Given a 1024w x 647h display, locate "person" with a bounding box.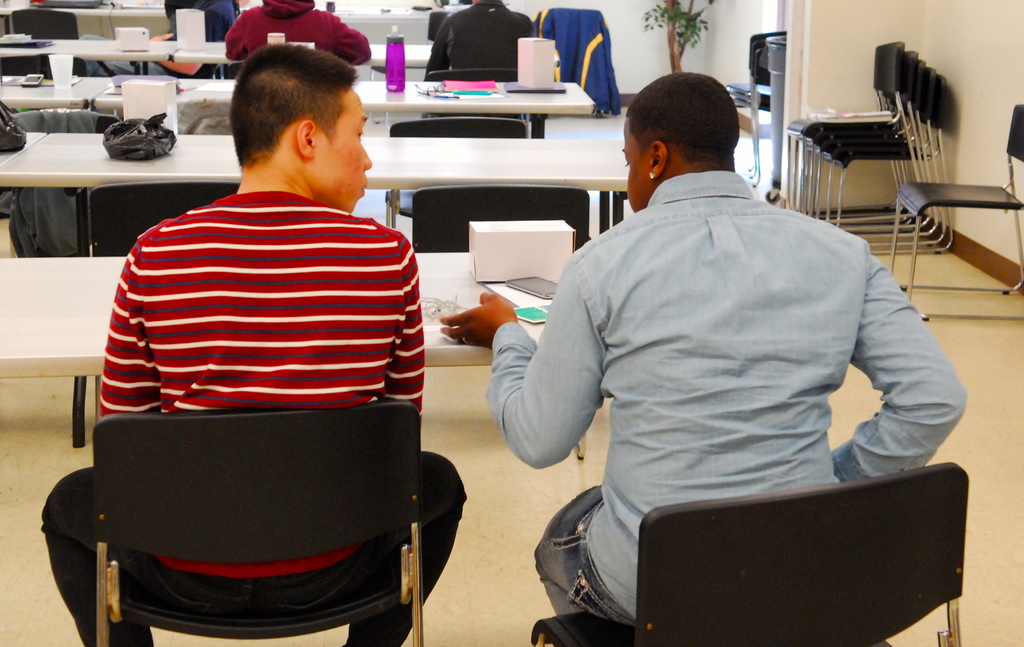
Located: bbox=[423, 0, 531, 85].
